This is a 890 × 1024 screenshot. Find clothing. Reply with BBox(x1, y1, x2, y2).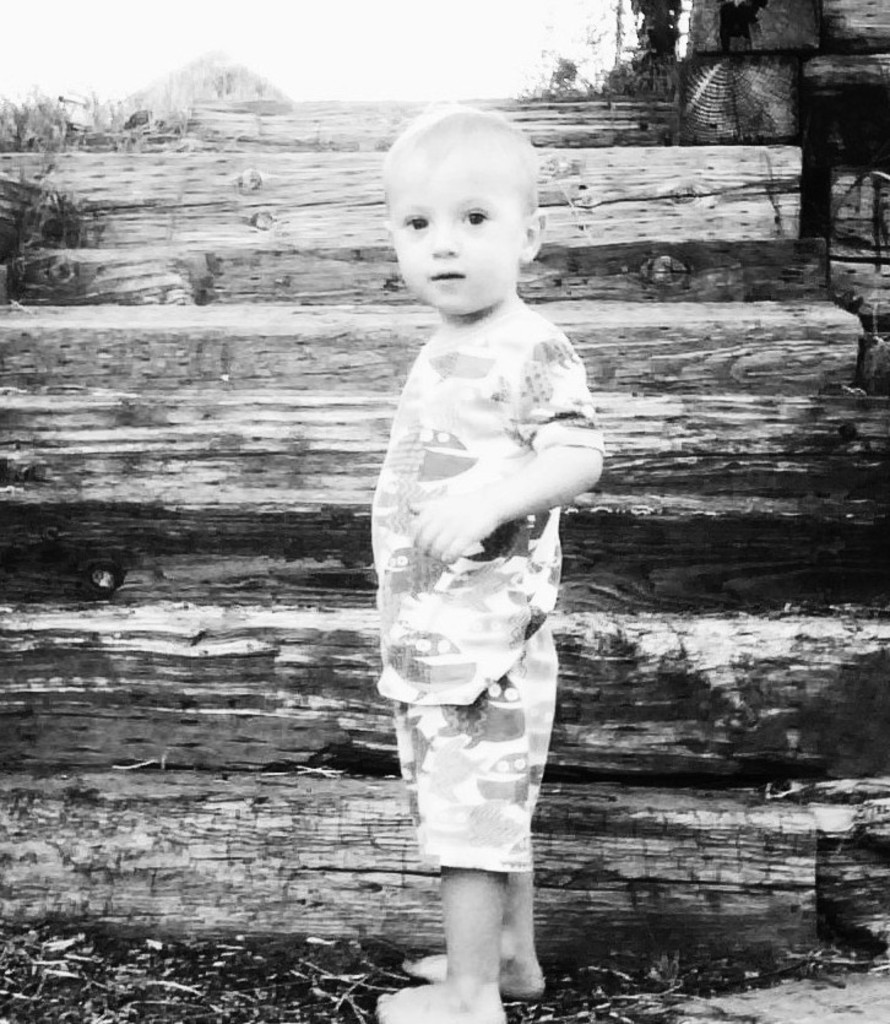
BBox(368, 297, 612, 869).
